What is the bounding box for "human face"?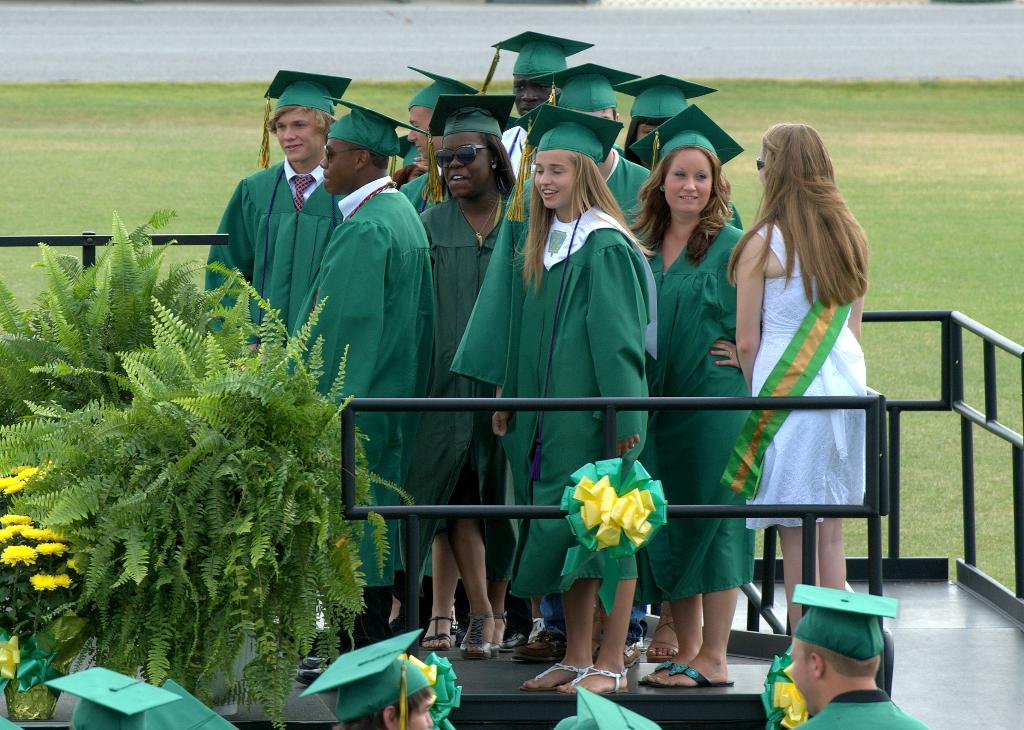
593,107,614,121.
